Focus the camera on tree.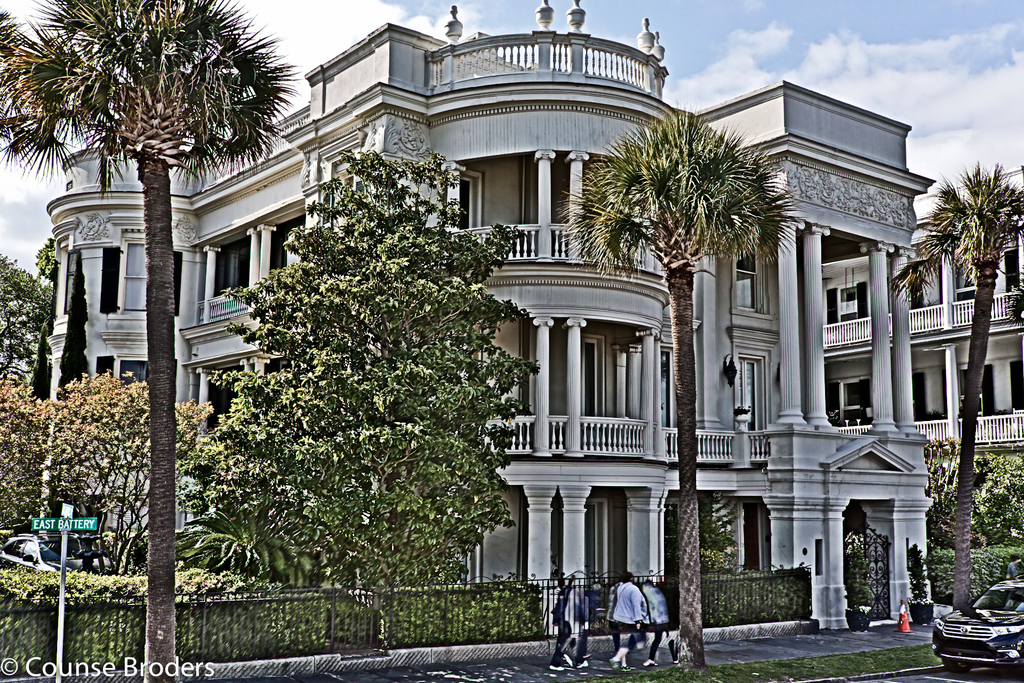
Focus region: box(201, 135, 519, 583).
